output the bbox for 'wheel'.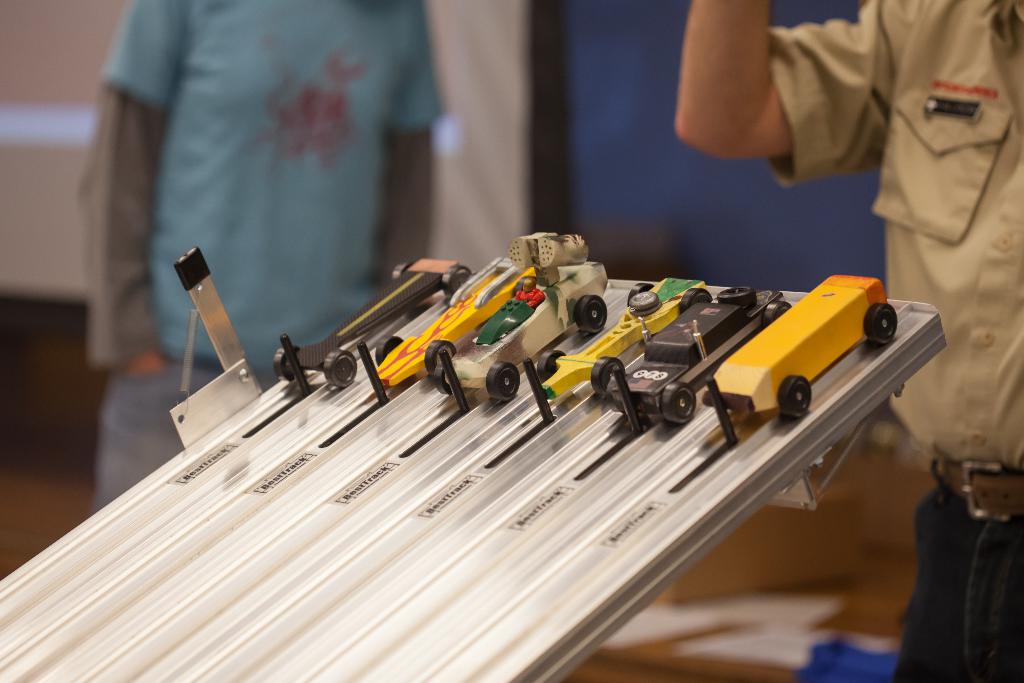
[716, 288, 753, 309].
